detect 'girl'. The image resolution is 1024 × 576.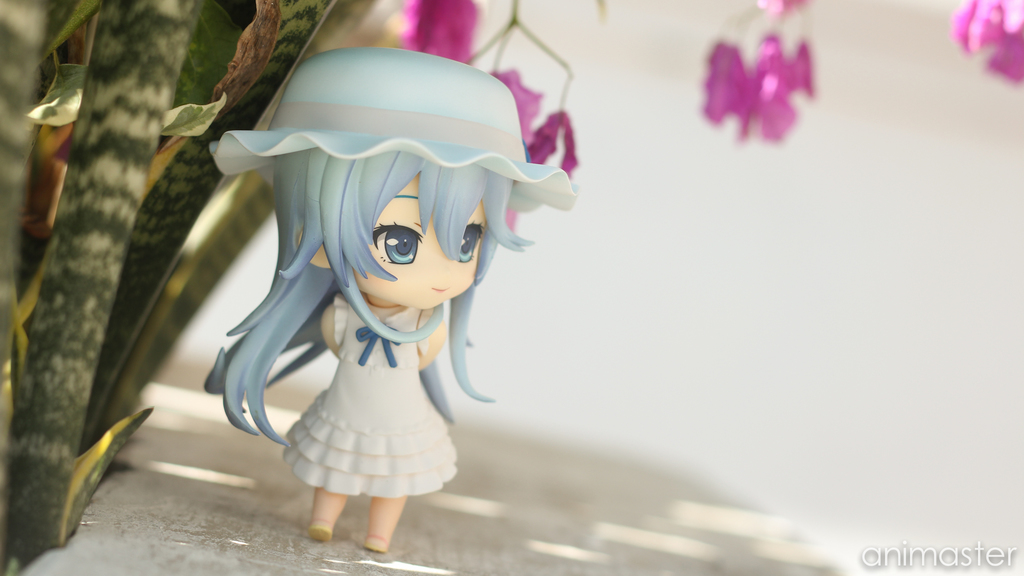
205/47/574/554.
